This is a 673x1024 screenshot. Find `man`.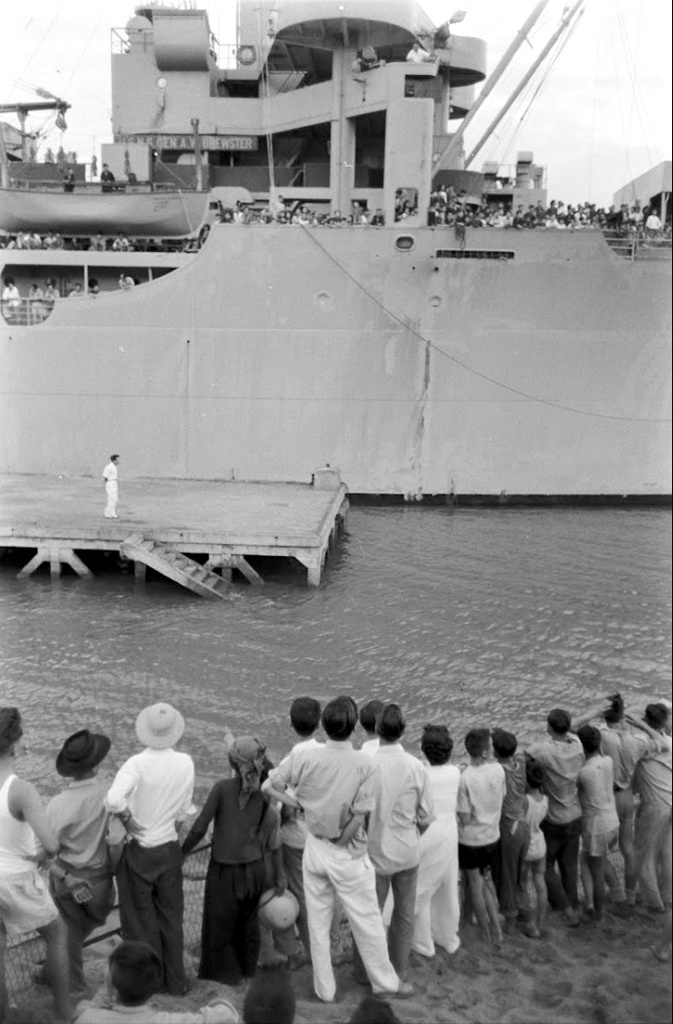
Bounding box: crop(574, 690, 672, 907).
